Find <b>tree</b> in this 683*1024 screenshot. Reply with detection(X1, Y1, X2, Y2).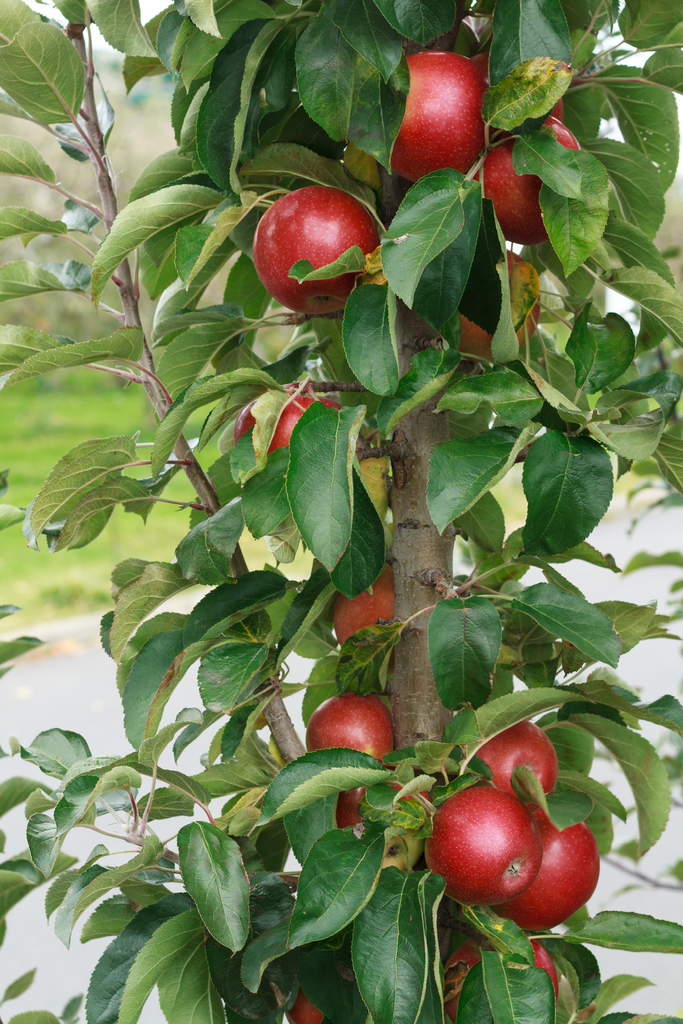
detection(0, 0, 682, 1023).
